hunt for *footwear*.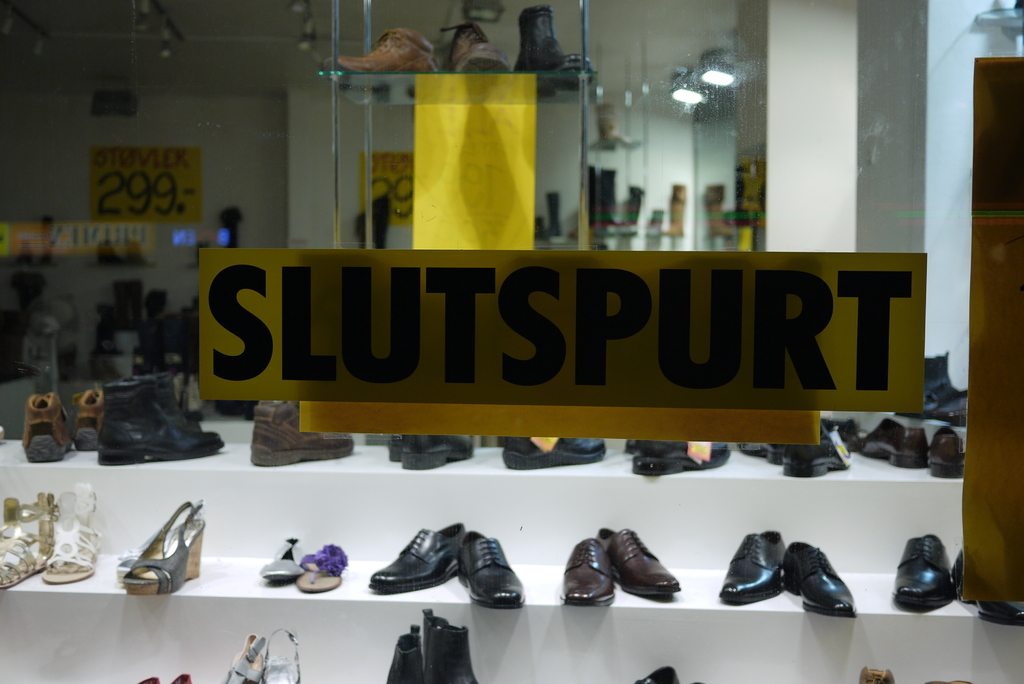
Hunted down at locate(634, 667, 680, 683).
